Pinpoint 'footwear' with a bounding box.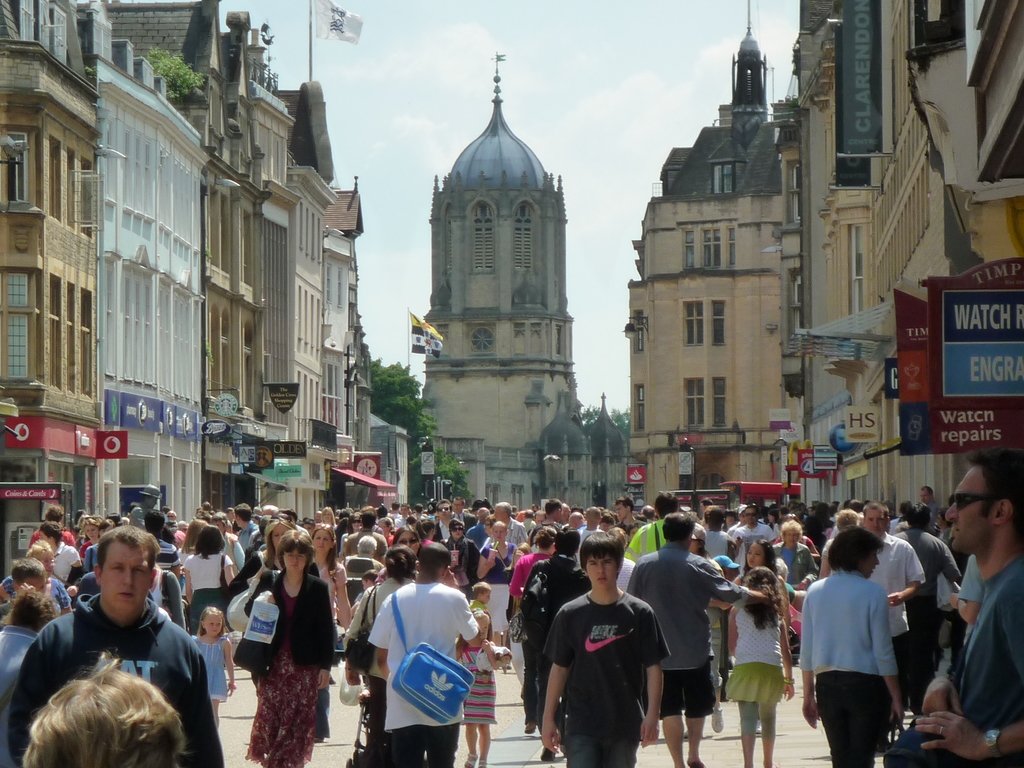
bbox=(525, 725, 537, 733).
